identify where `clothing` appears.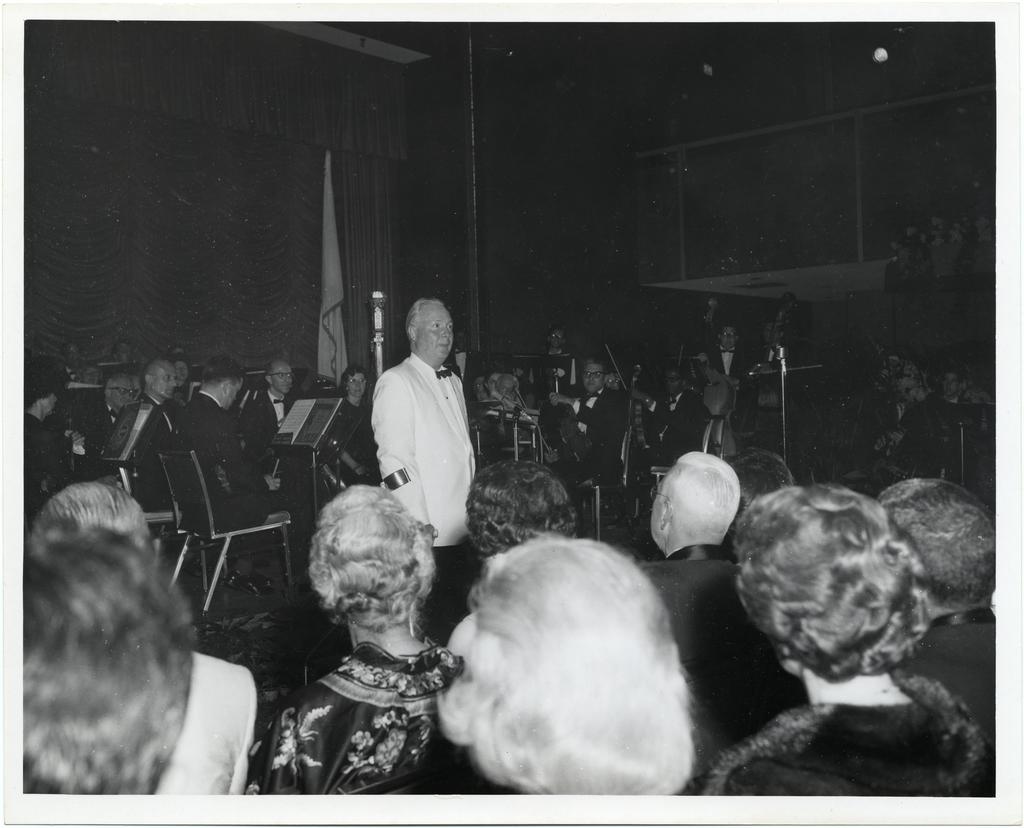
Appears at <box>252,383,290,441</box>.
